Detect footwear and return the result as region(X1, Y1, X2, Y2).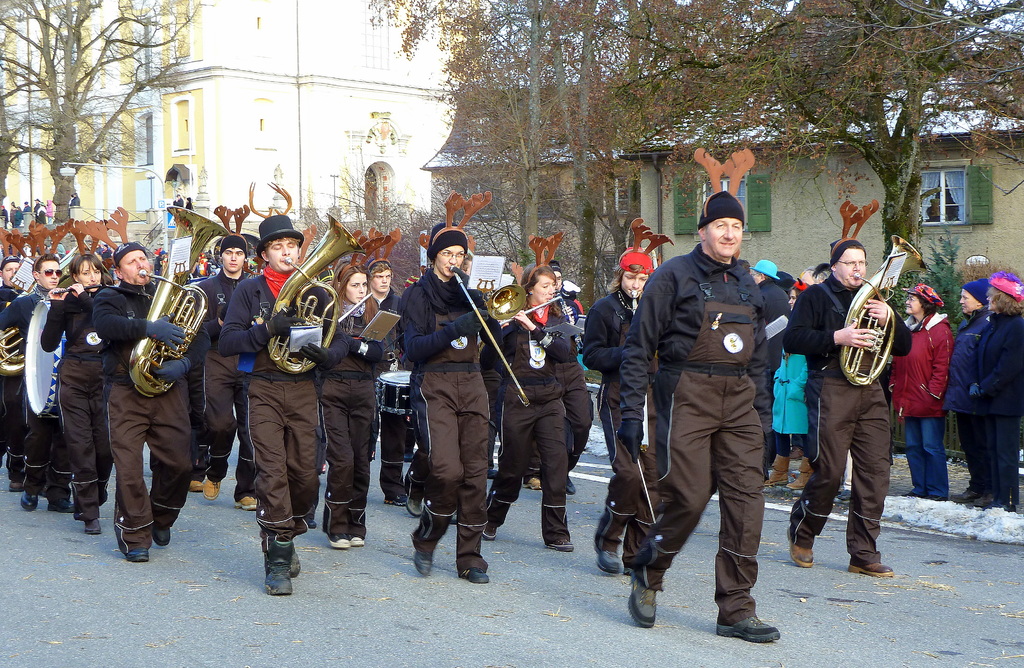
region(595, 542, 622, 573).
